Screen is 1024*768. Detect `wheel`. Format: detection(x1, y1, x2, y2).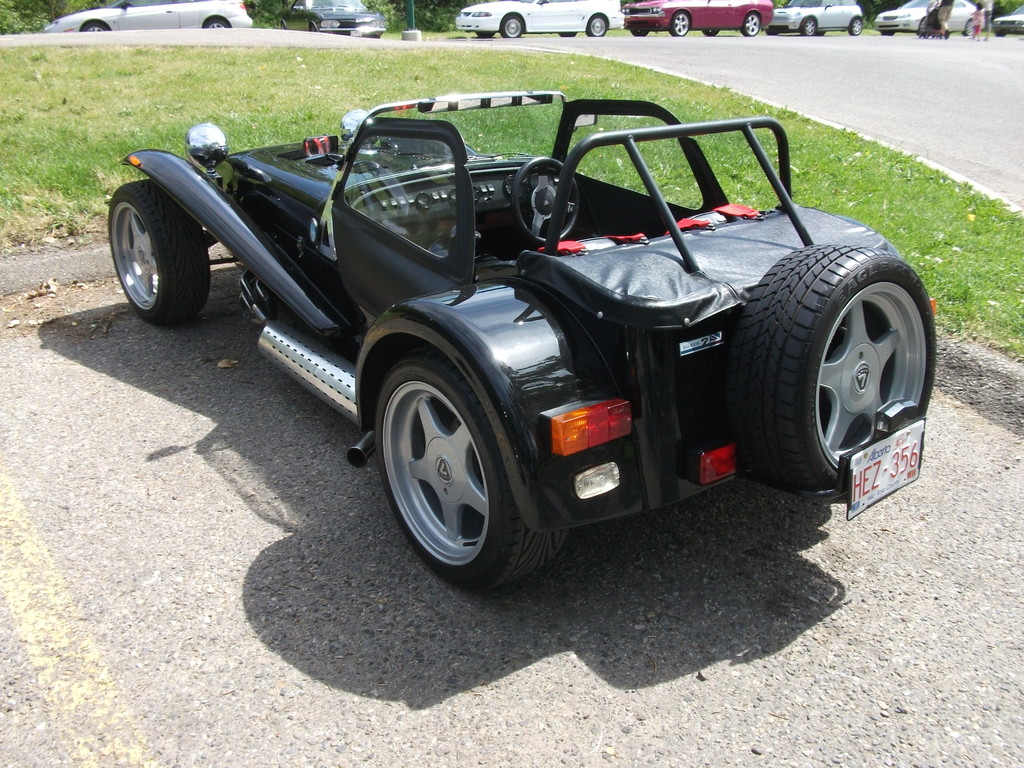
detection(587, 13, 608, 36).
